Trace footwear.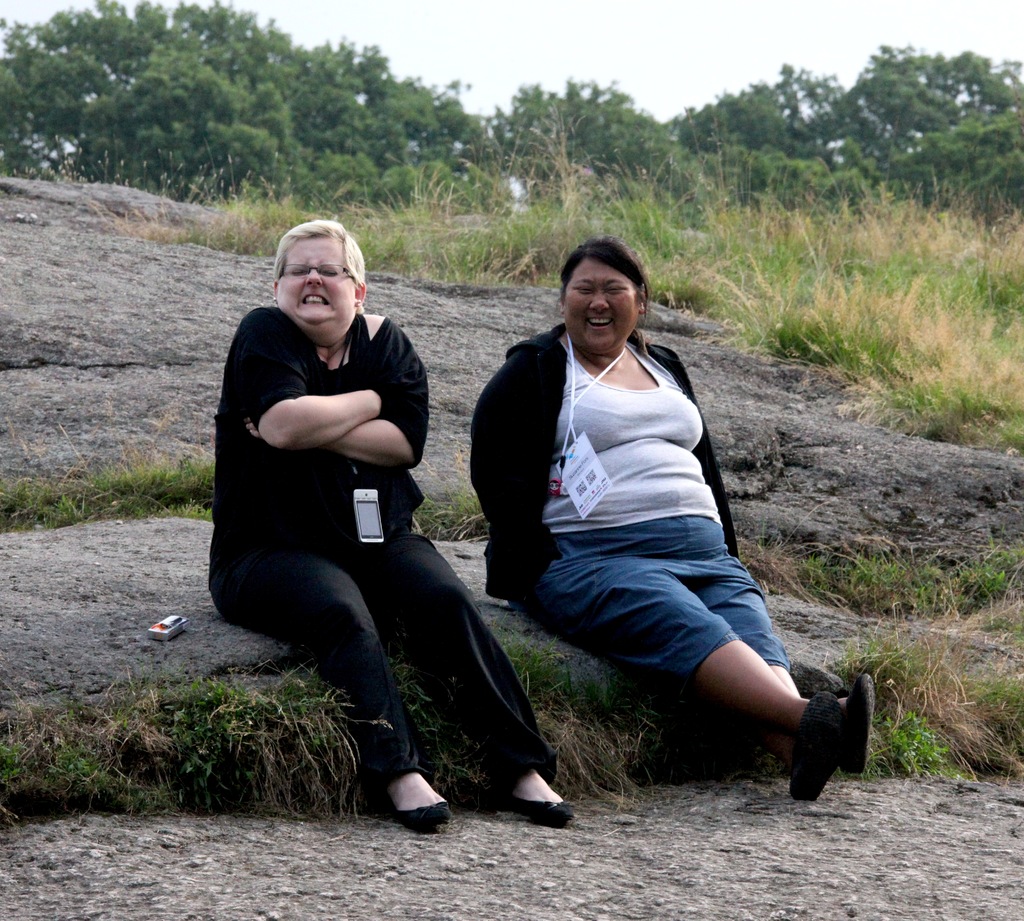
Traced to <box>794,685,842,797</box>.
